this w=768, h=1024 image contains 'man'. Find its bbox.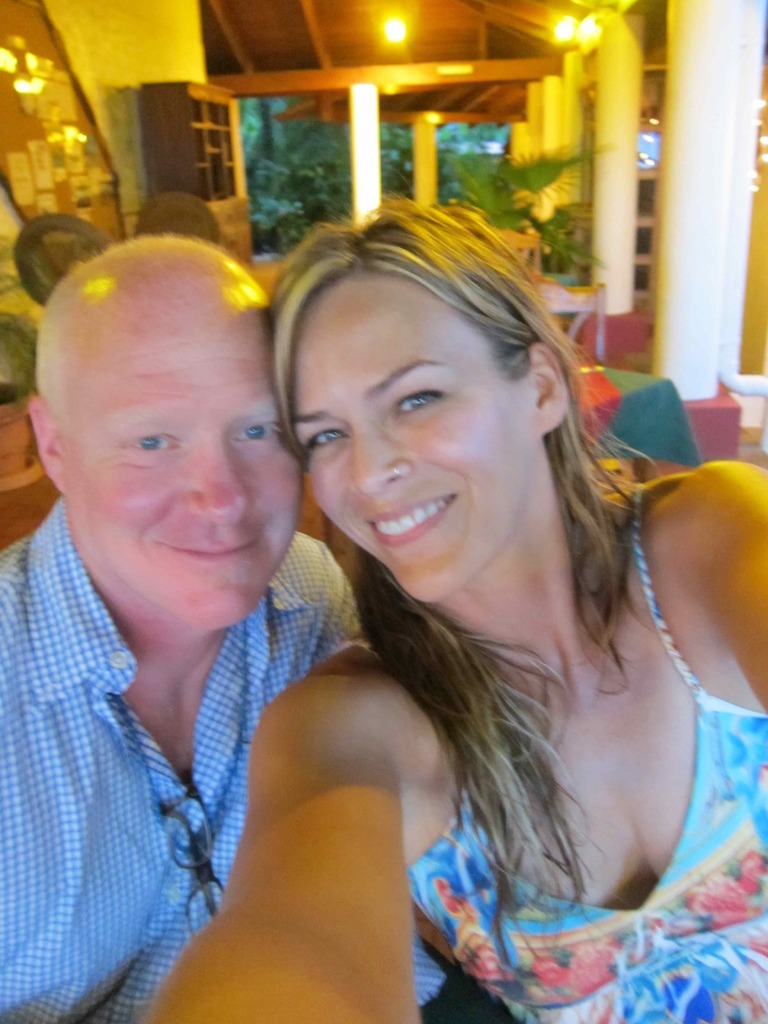
(0,233,360,1023).
